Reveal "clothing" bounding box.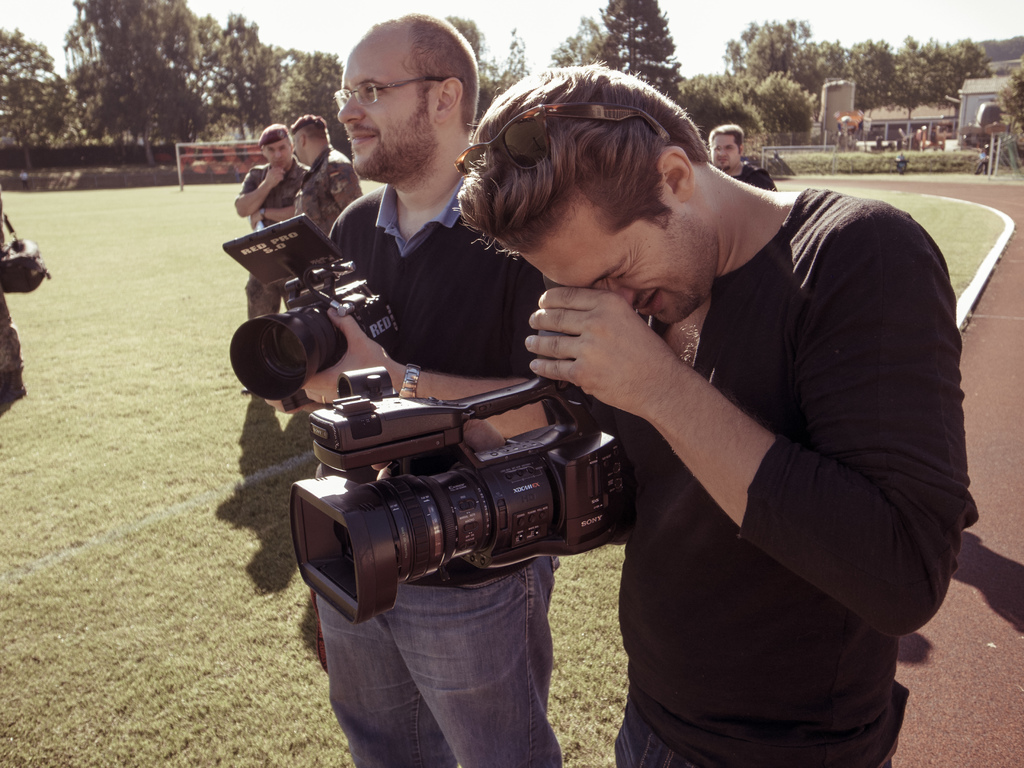
Revealed: [x1=234, y1=148, x2=305, y2=326].
